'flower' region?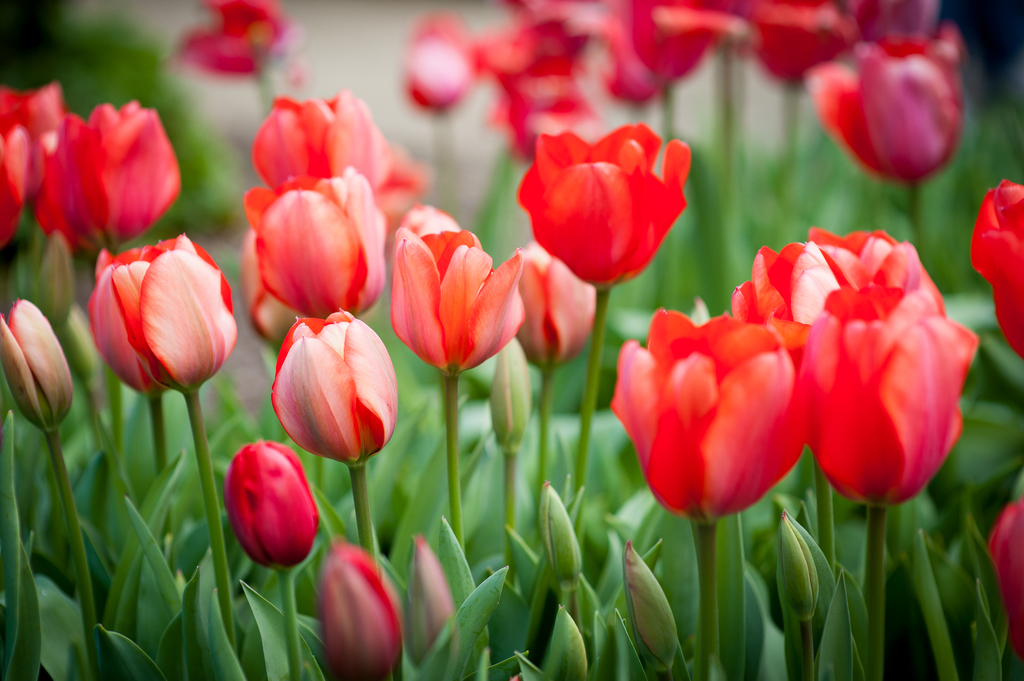
left=184, top=0, right=291, bottom=83
